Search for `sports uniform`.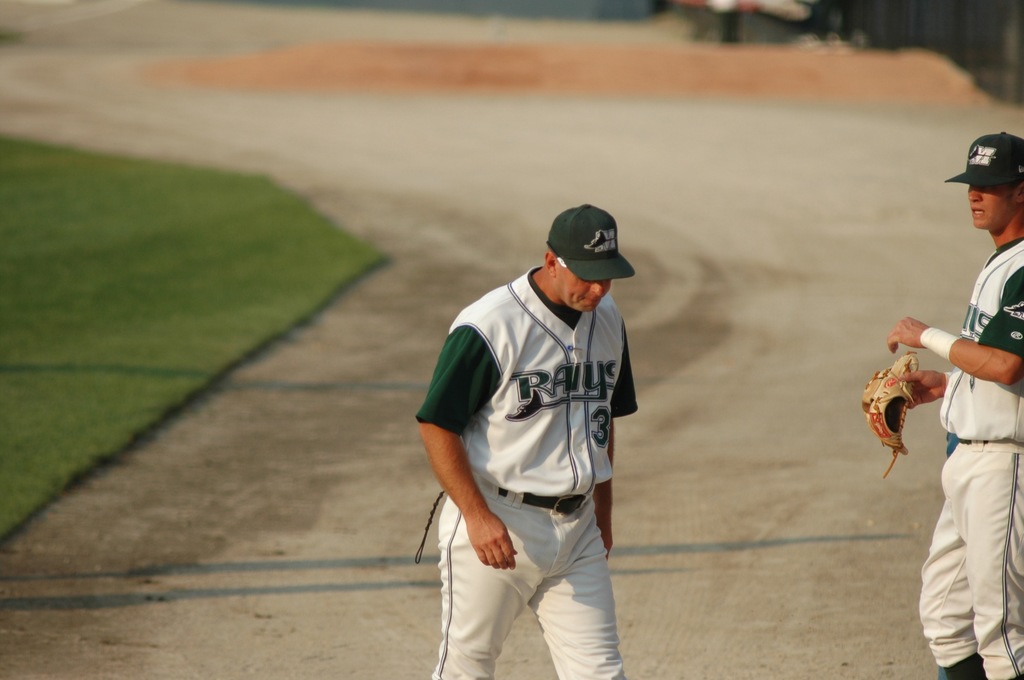
Found at pyautogui.locateOnScreen(418, 196, 668, 673).
